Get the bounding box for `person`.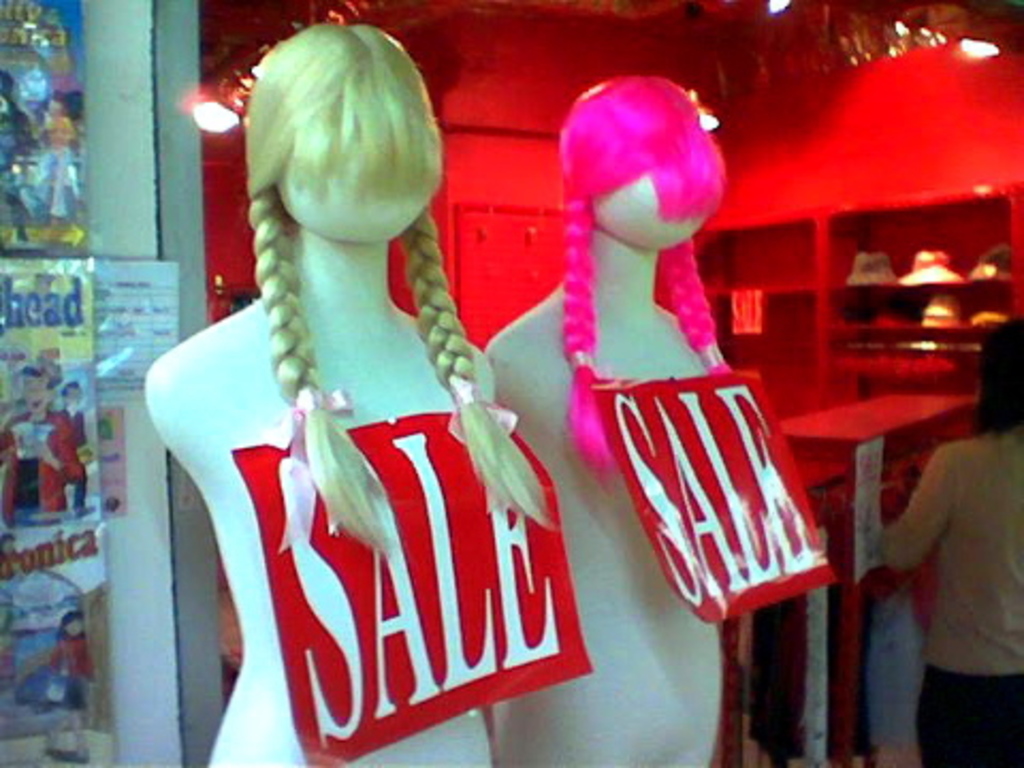
484, 66, 742, 766.
